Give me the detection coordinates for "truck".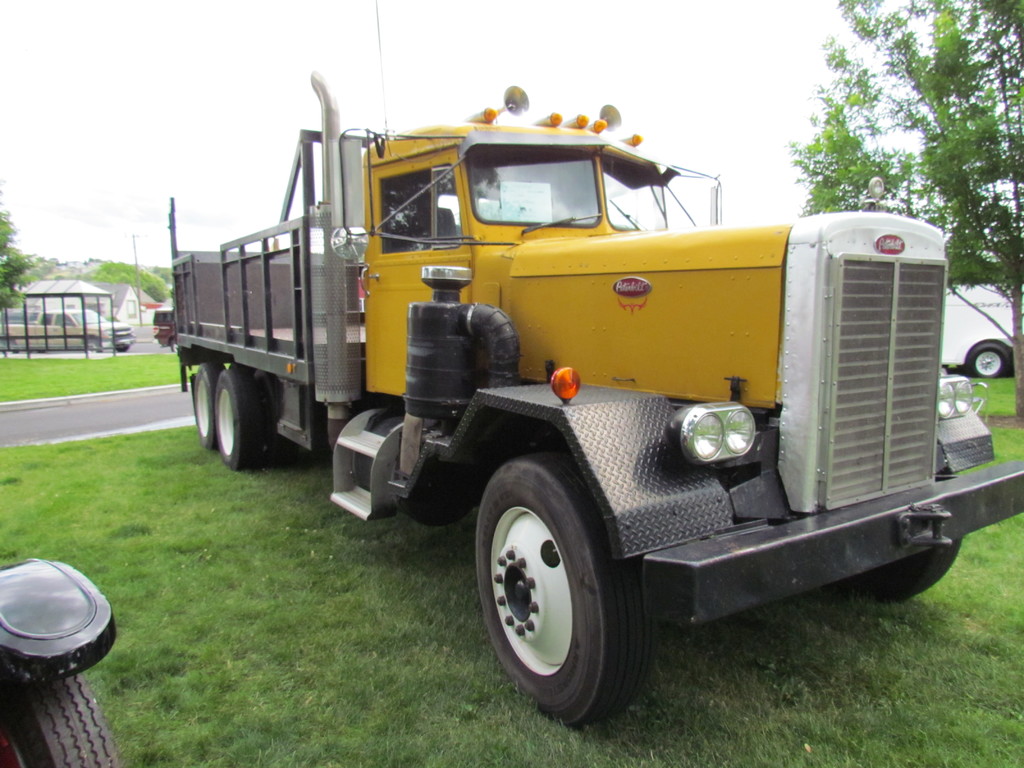
[165,116,963,728].
